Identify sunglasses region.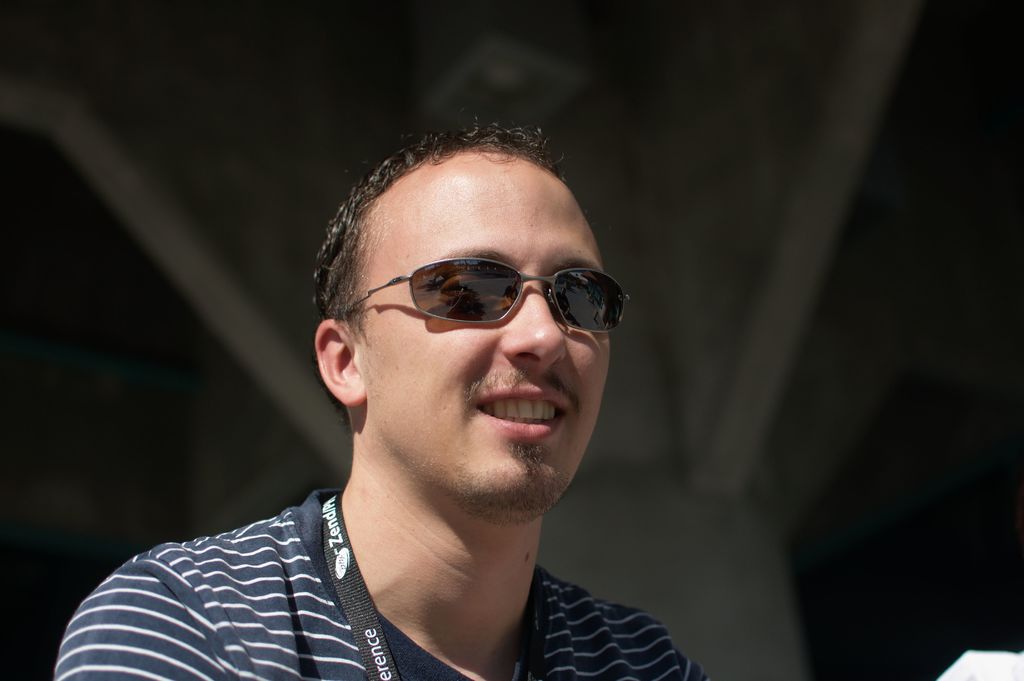
Region: bbox=(324, 261, 627, 332).
